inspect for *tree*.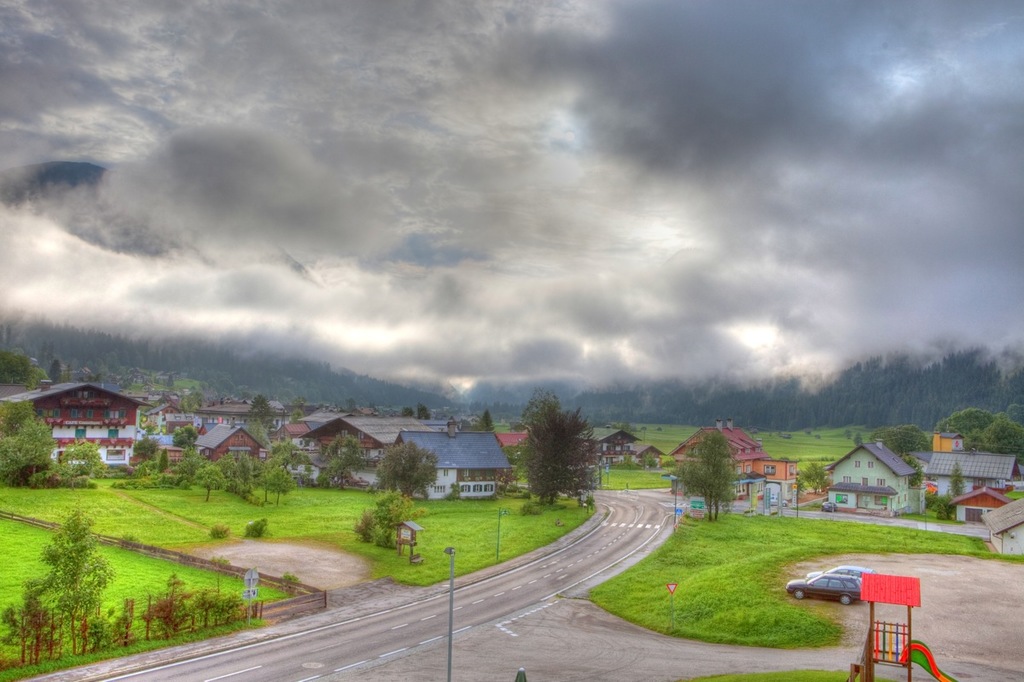
Inspection: x1=495, y1=387, x2=623, y2=524.
